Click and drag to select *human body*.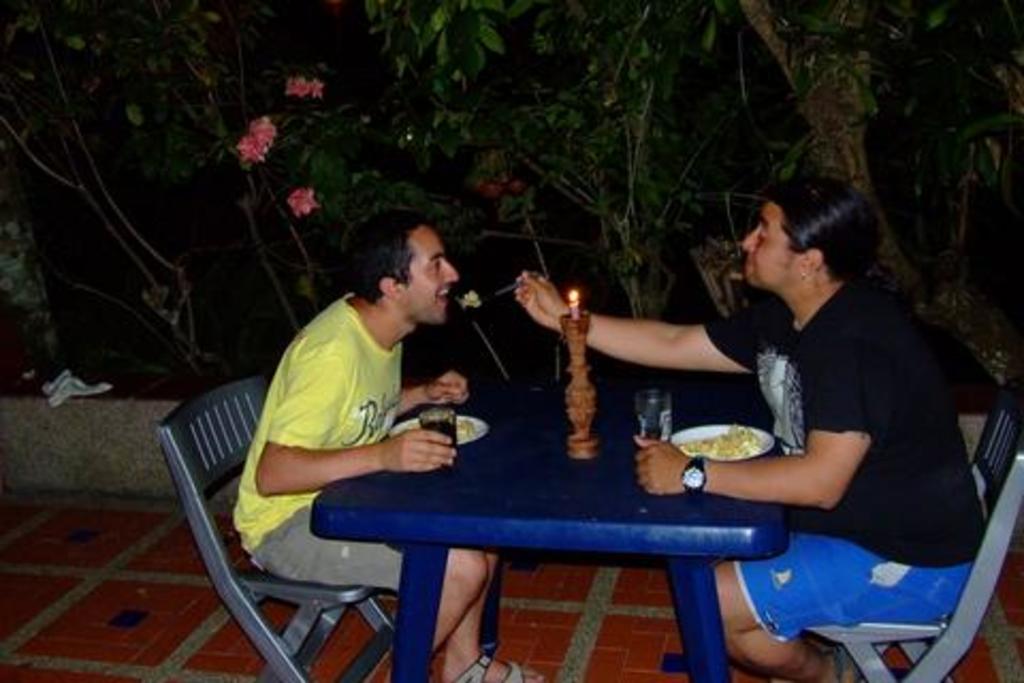
Selection: <box>228,205,542,681</box>.
